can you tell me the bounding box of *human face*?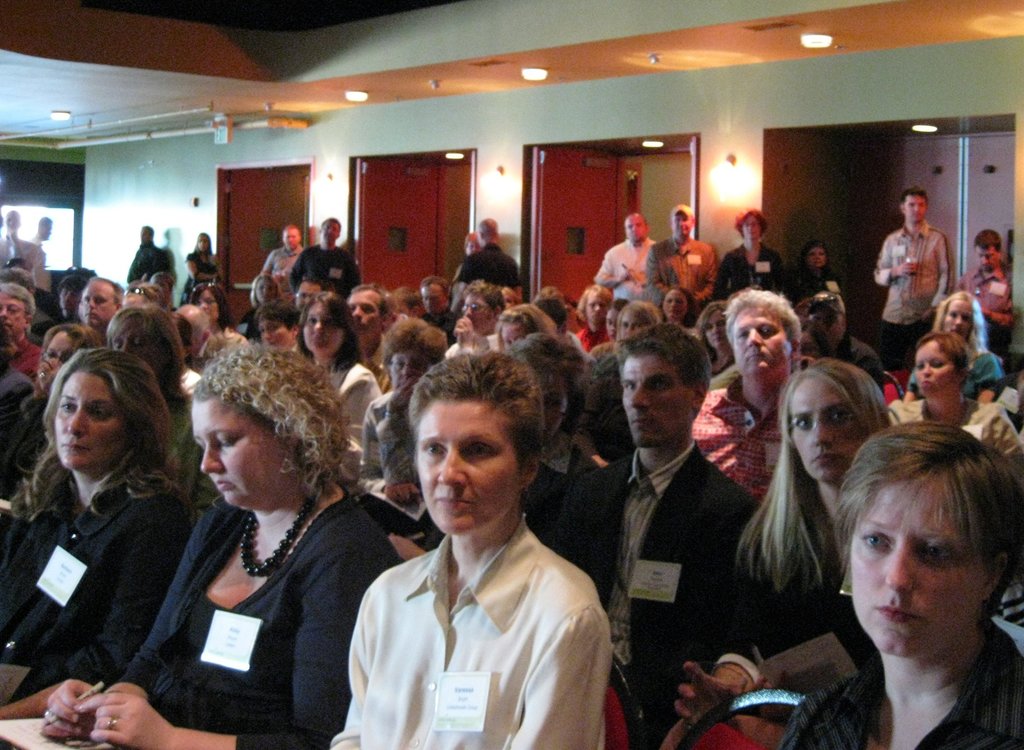
bbox(806, 248, 826, 269).
